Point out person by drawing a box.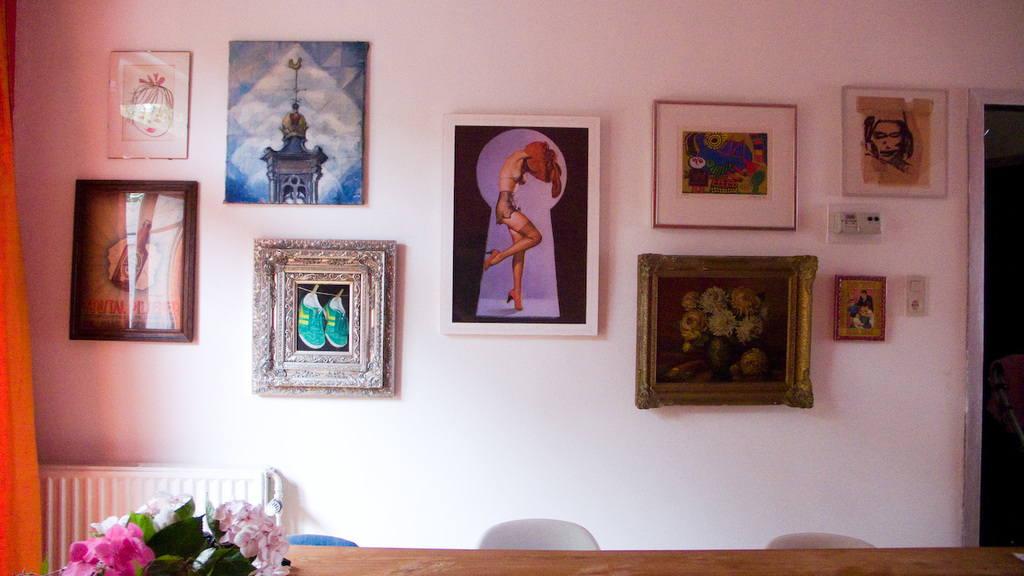
pyautogui.locateOnScreen(866, 306, 875, 328).
